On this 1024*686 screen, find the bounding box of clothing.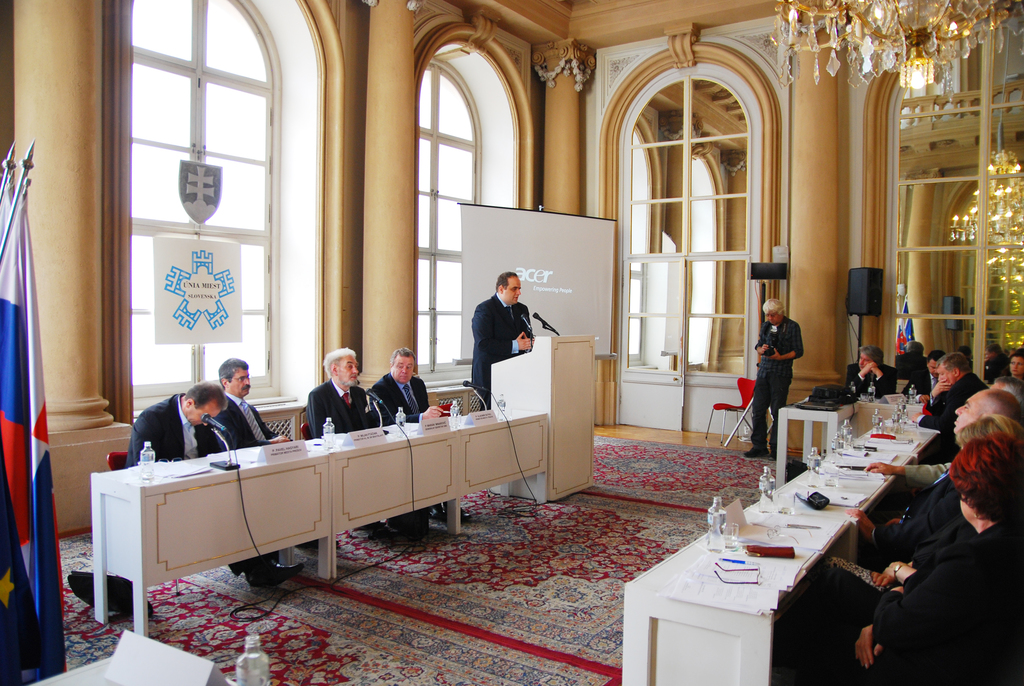
Bounding box: (463,295,536,407).
